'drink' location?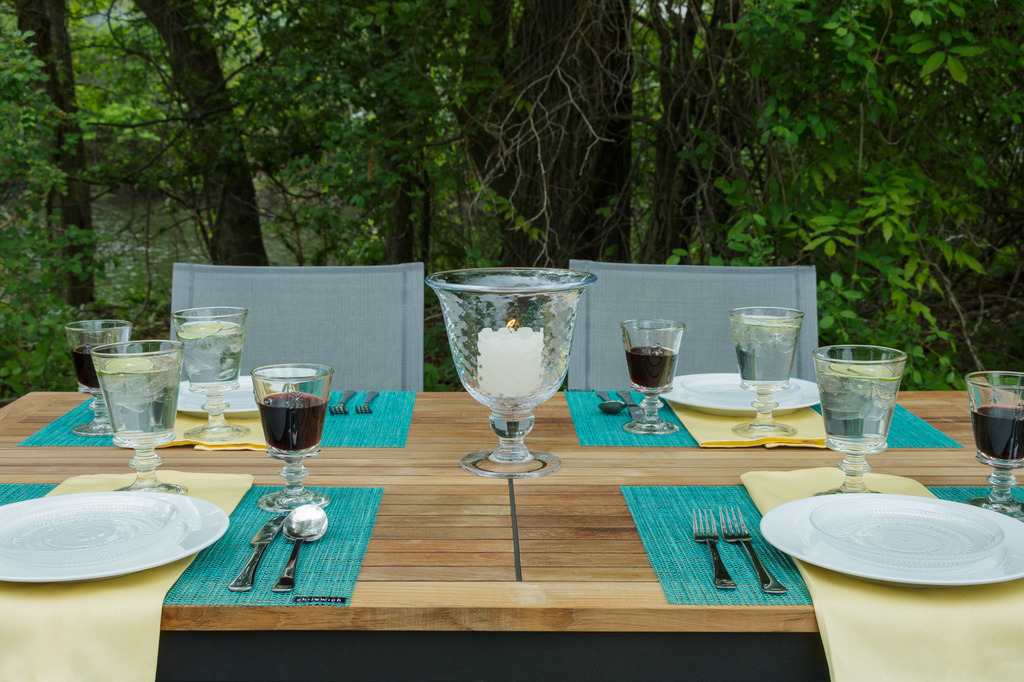
region(77, 342, 125, 385)
